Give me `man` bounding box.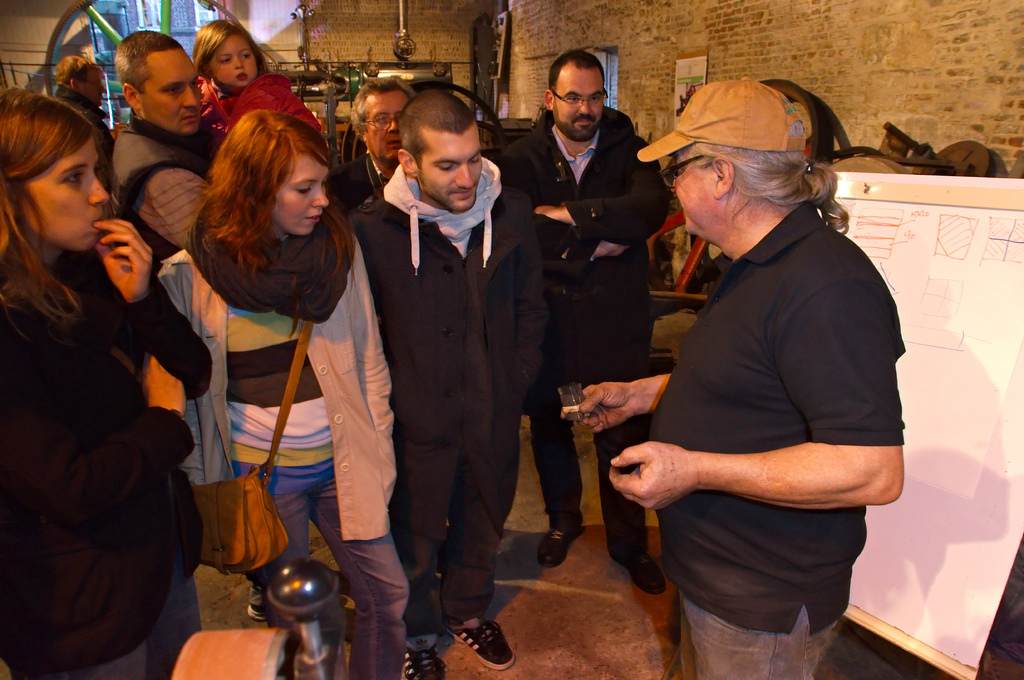
detection(571, 75, 913, 679).
